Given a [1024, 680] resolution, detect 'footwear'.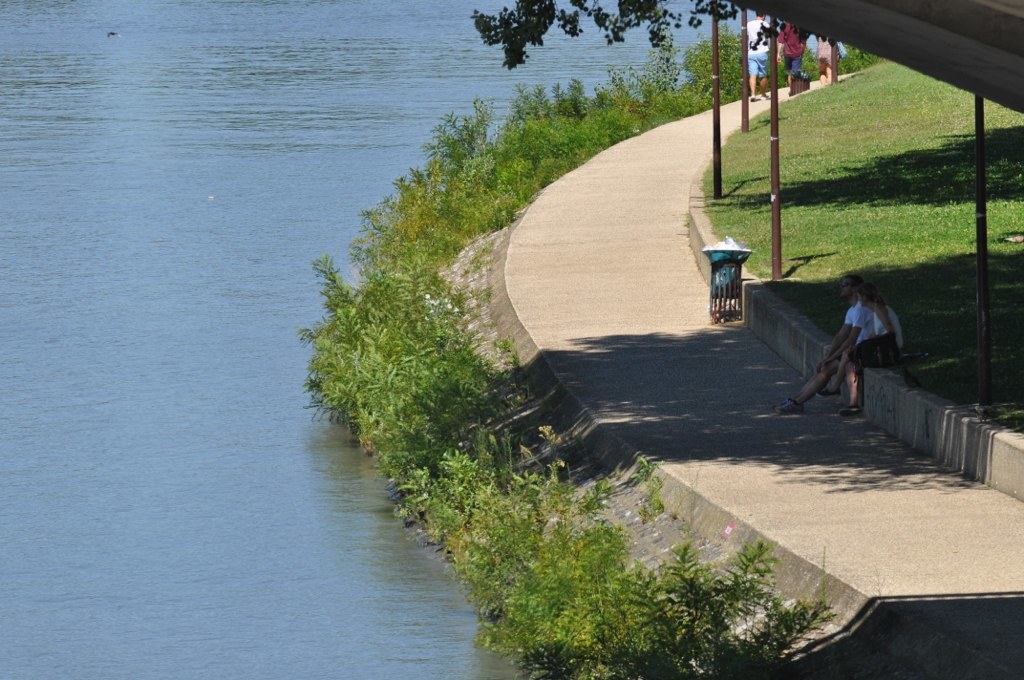
left=838, top=404, right=862, bottom=425.
